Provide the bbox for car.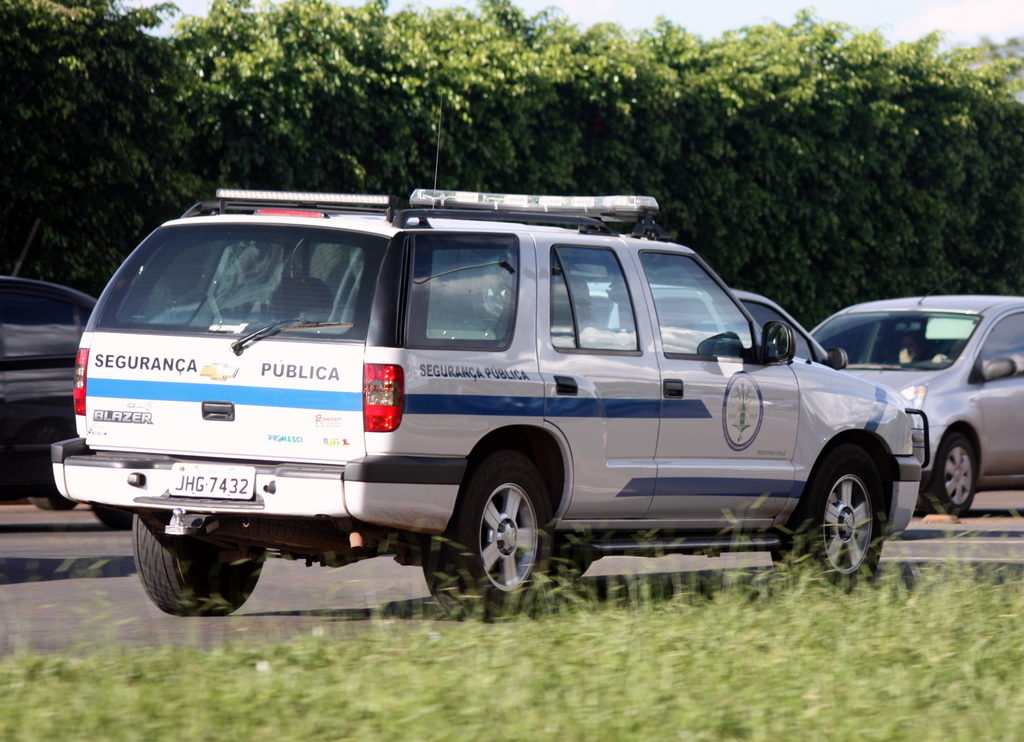
bbox=(796, 287, 1023, 510).
